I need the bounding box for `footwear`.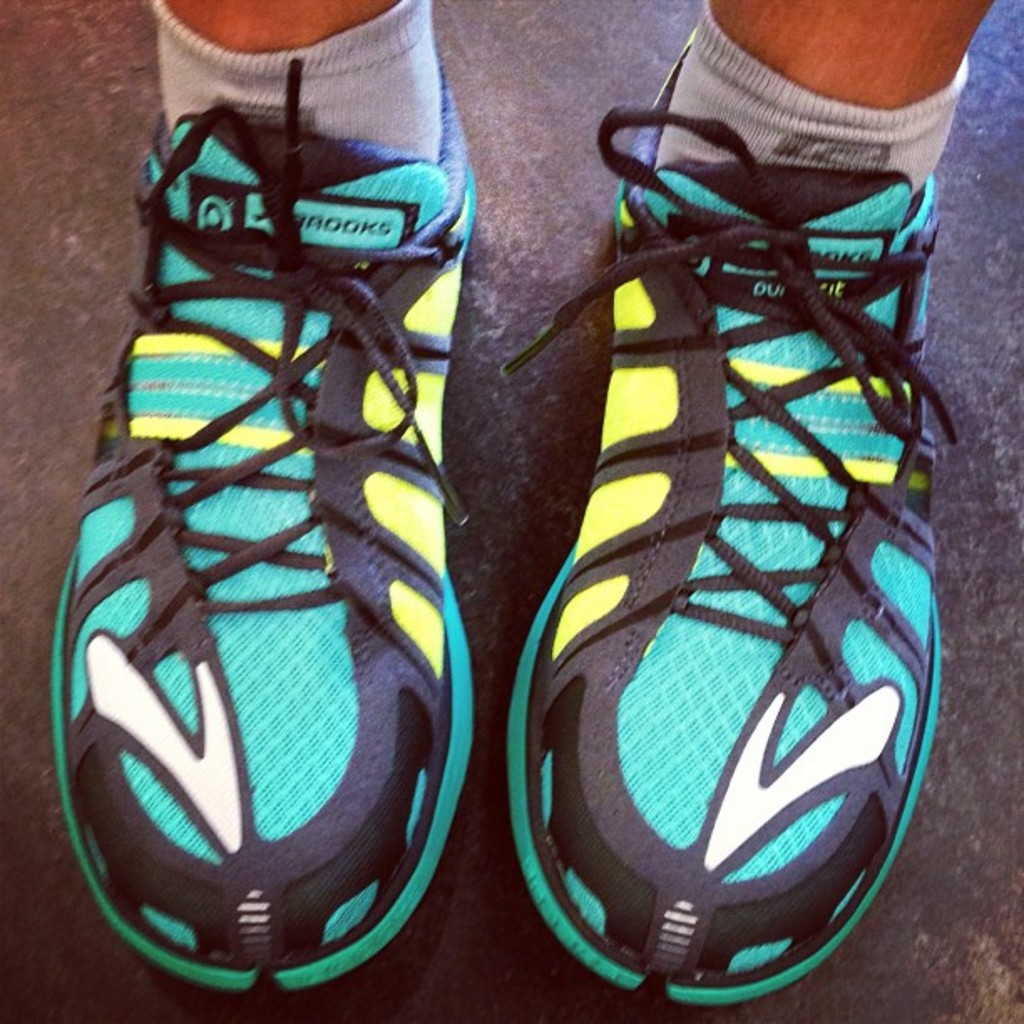
Here it is: pyautogui.locateOnScreen(485, 33, 965, 1012).
